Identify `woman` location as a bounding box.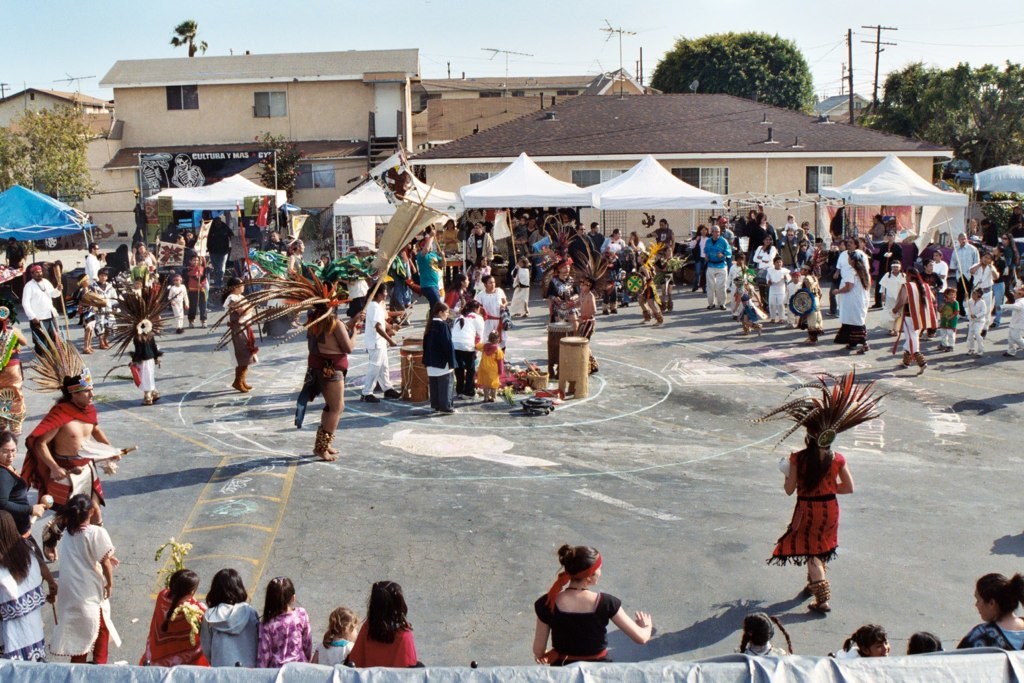
detection(595, 224, 626, 255).
